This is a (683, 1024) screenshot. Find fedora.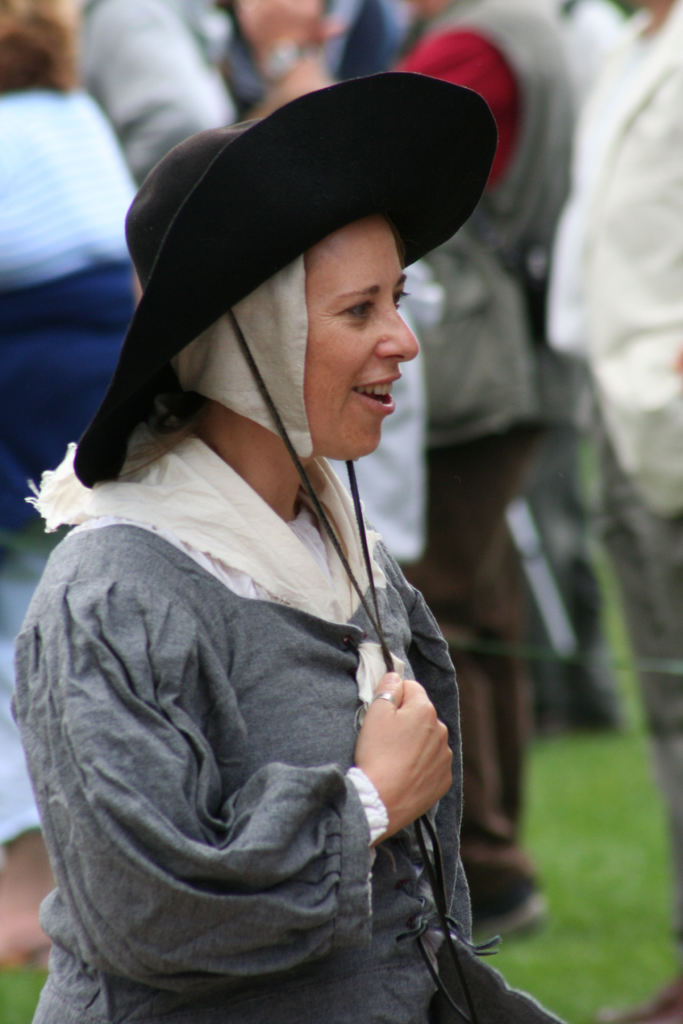
Bounding box: BBox(72, 73, 494, 486).
